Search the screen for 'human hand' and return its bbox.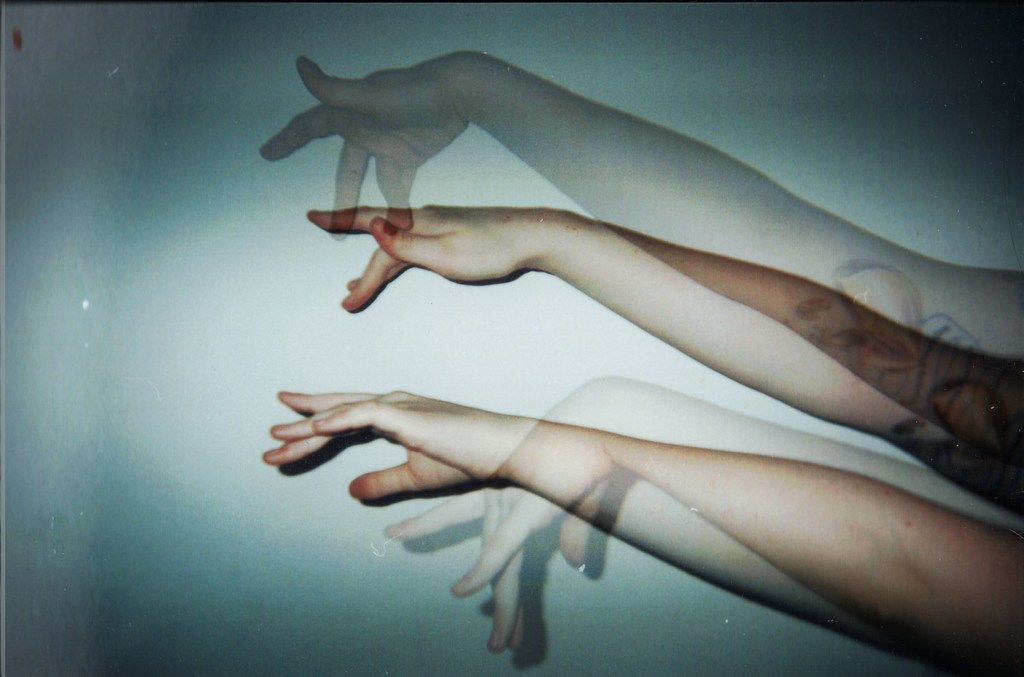
Found: 255/47/481/234.
